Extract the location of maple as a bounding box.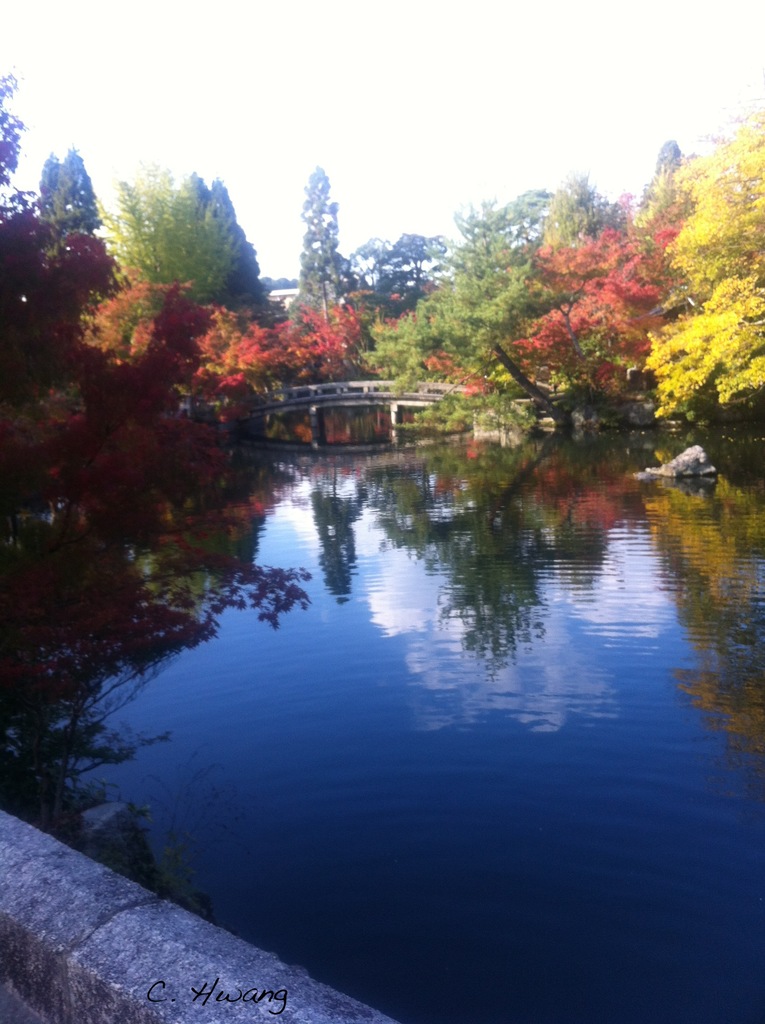
bbox(629, 147, 716, 258).
